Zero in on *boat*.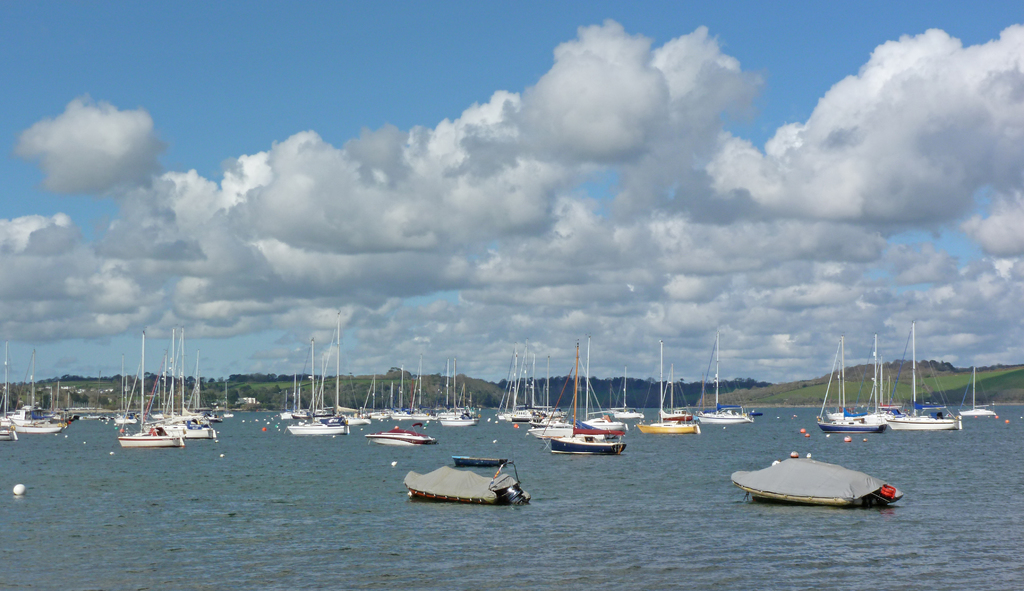
Zeroed in: {"x1": 290, "y1": 383, "x2": 310, "y2": 420}.
